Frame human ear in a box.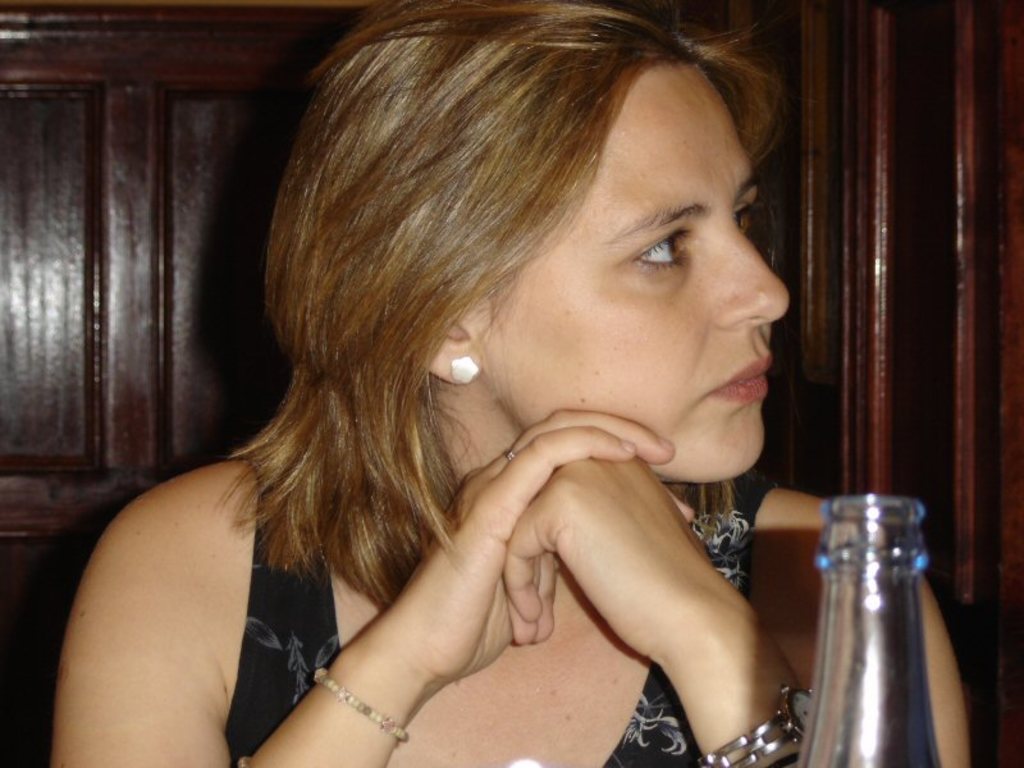
rect(425, 319, 485, 381).
